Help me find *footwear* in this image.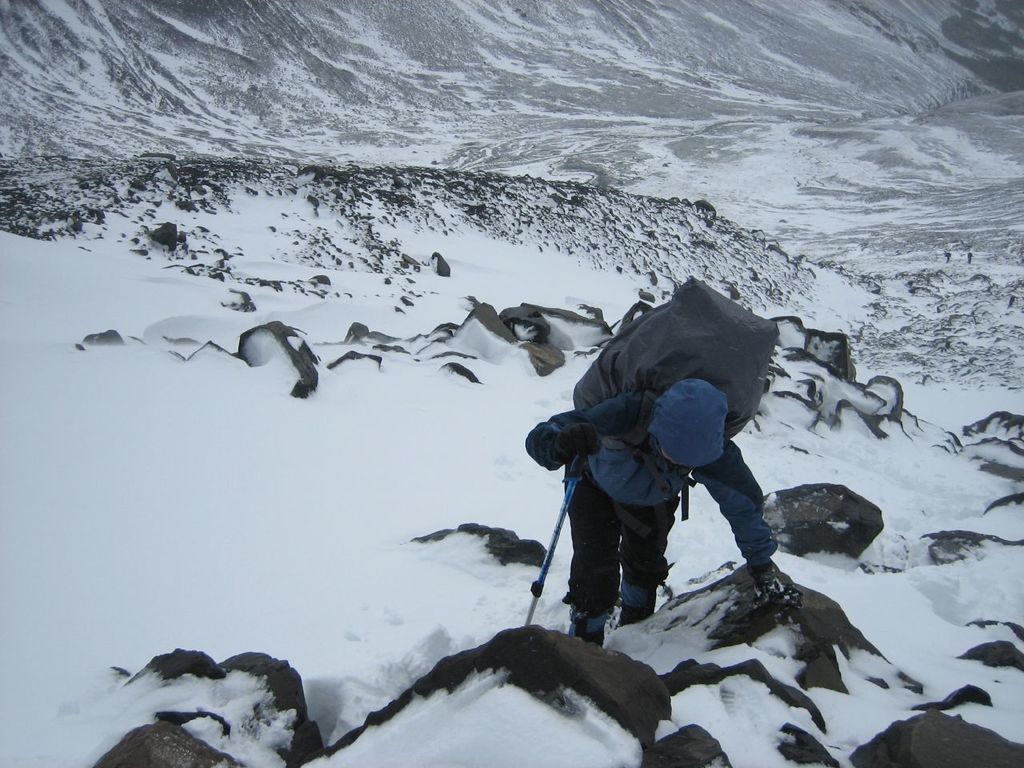
Found it: l=616, t=566, r=676, b=628.
